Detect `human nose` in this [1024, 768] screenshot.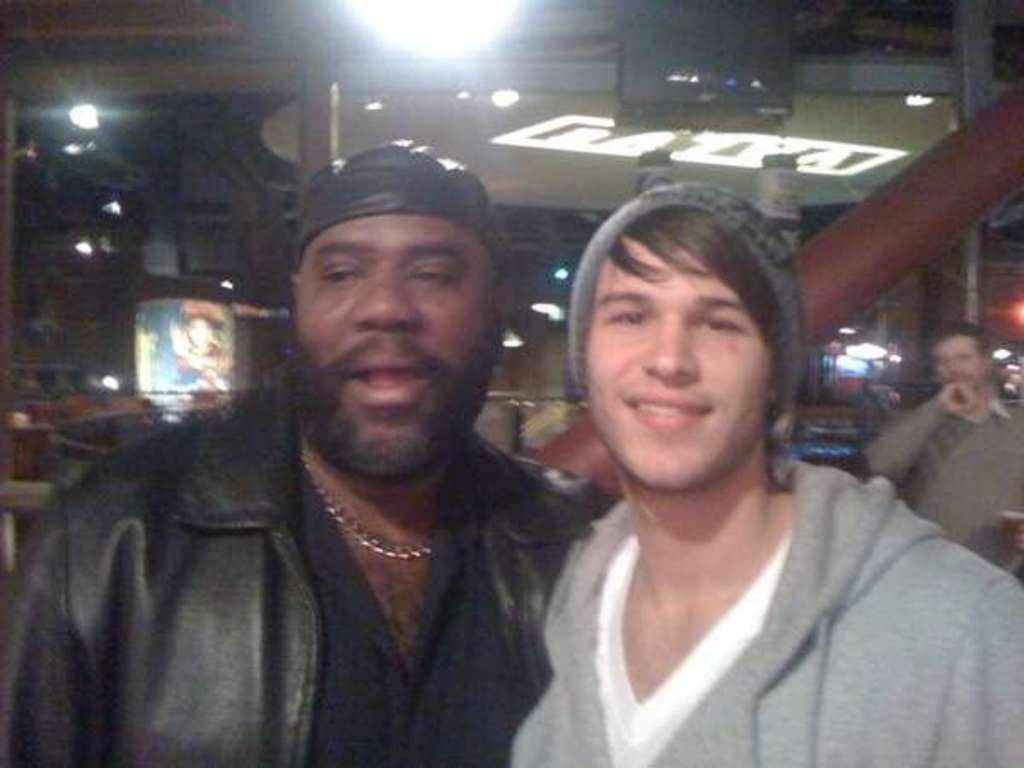
Detection: [x1=345, y1=265, x2=428, y2=335].
